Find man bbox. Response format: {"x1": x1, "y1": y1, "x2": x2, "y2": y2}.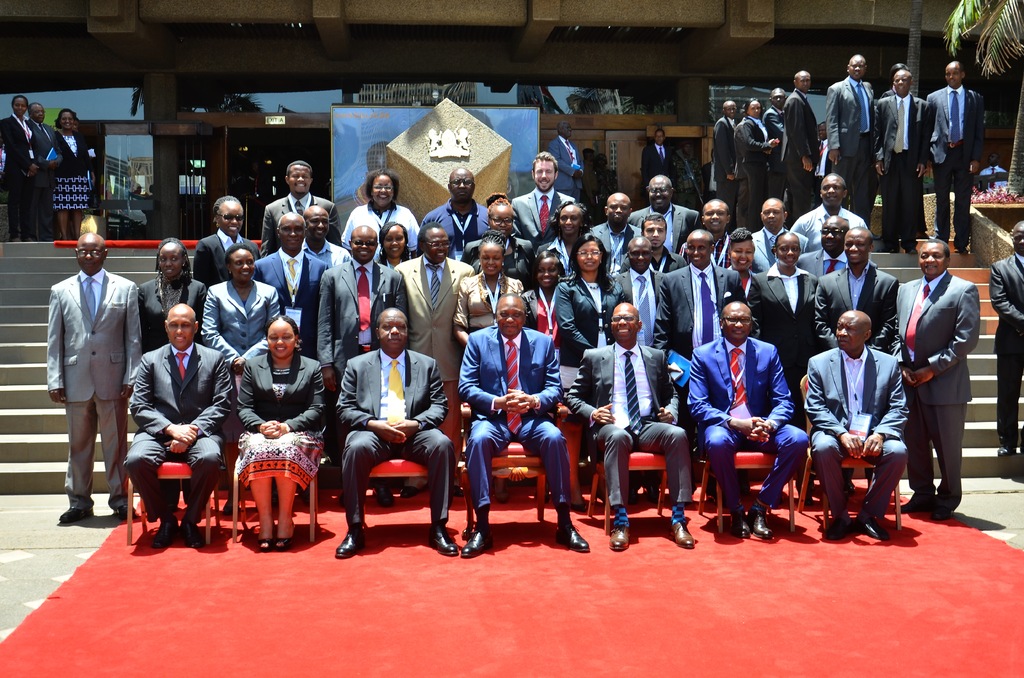
{"x1": 780, "y1": 76, "x2": 839, "y2": 199}.
